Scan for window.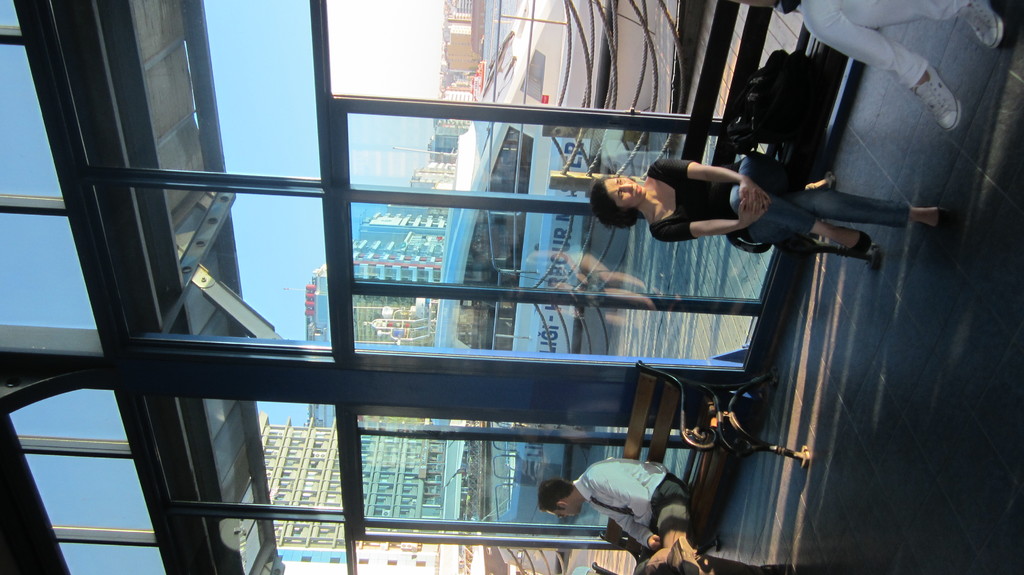
Scan result: {"left": 378, "top": 455, "right": 402, "bottom": 466}.
